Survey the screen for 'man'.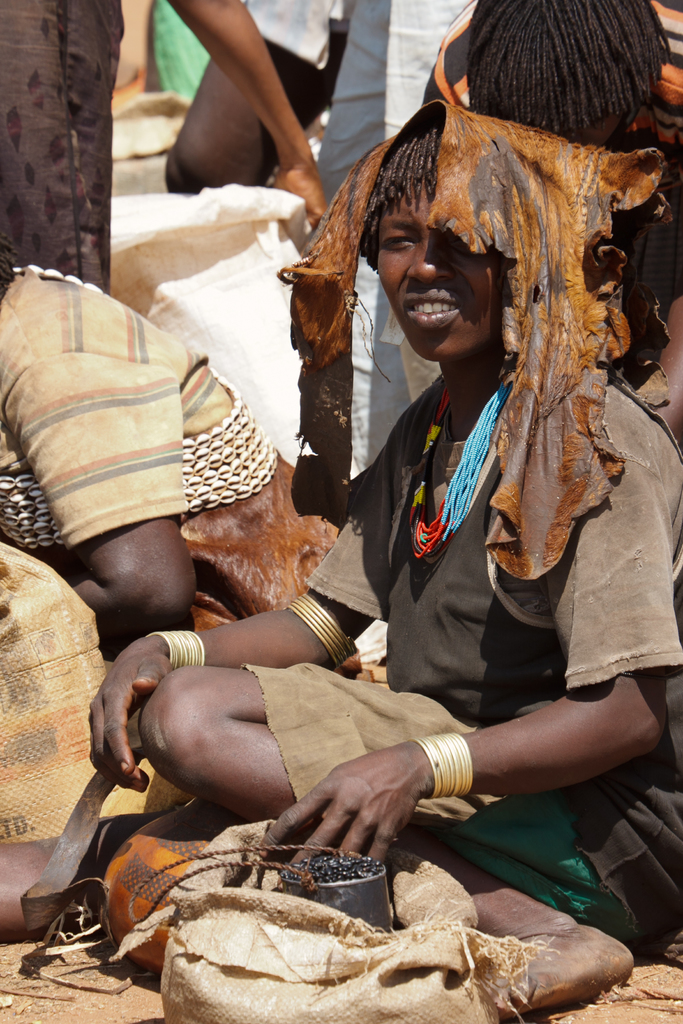
Survey found: crop(86, 94, 682, 1021).
